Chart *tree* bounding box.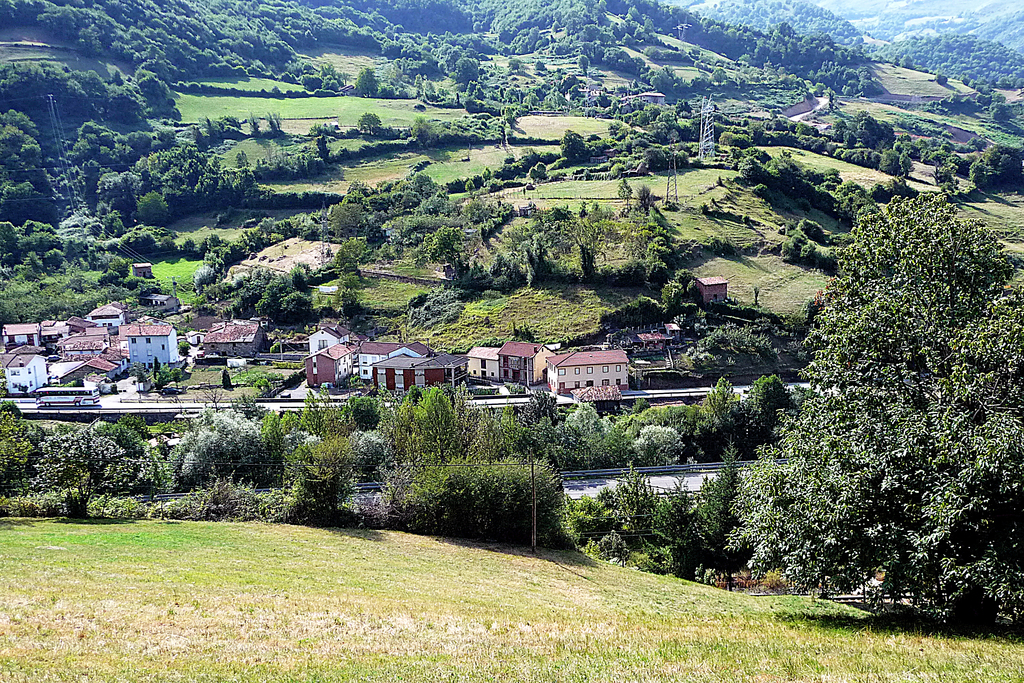
Charted: bbox(671, 268, 694, 294).
